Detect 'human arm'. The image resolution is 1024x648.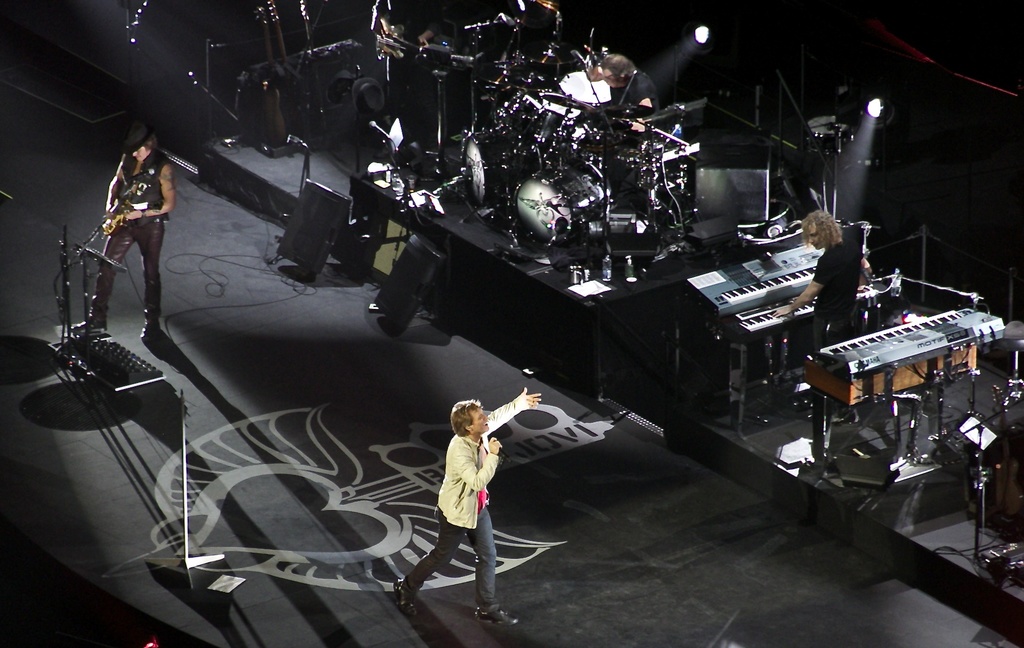
box=[482, 385, 543, 436].
